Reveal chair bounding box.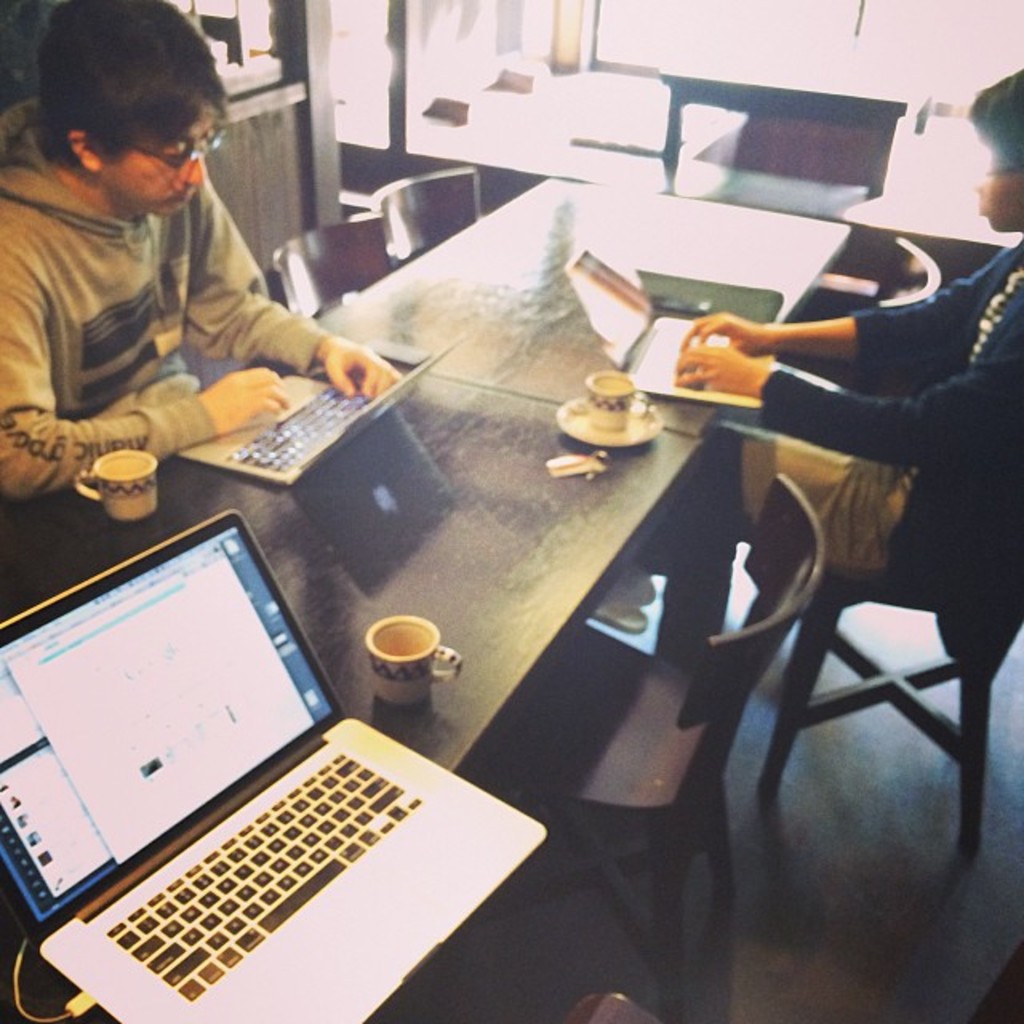
Revealed: 483/475/824/1022.
